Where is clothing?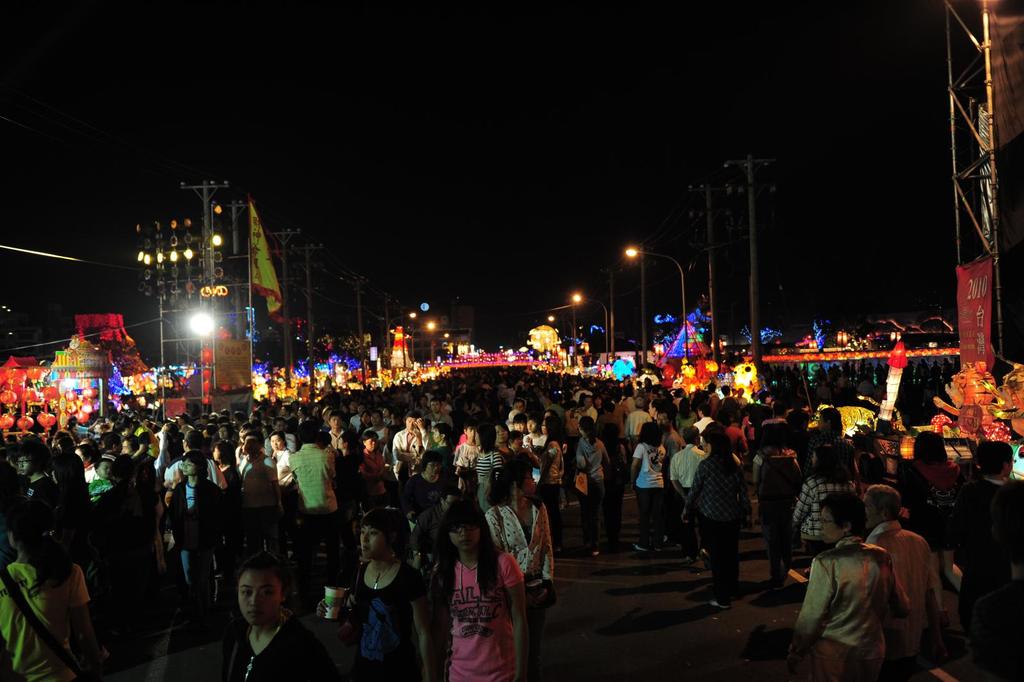
(left=339, top=553, right=435, bottom=678).
